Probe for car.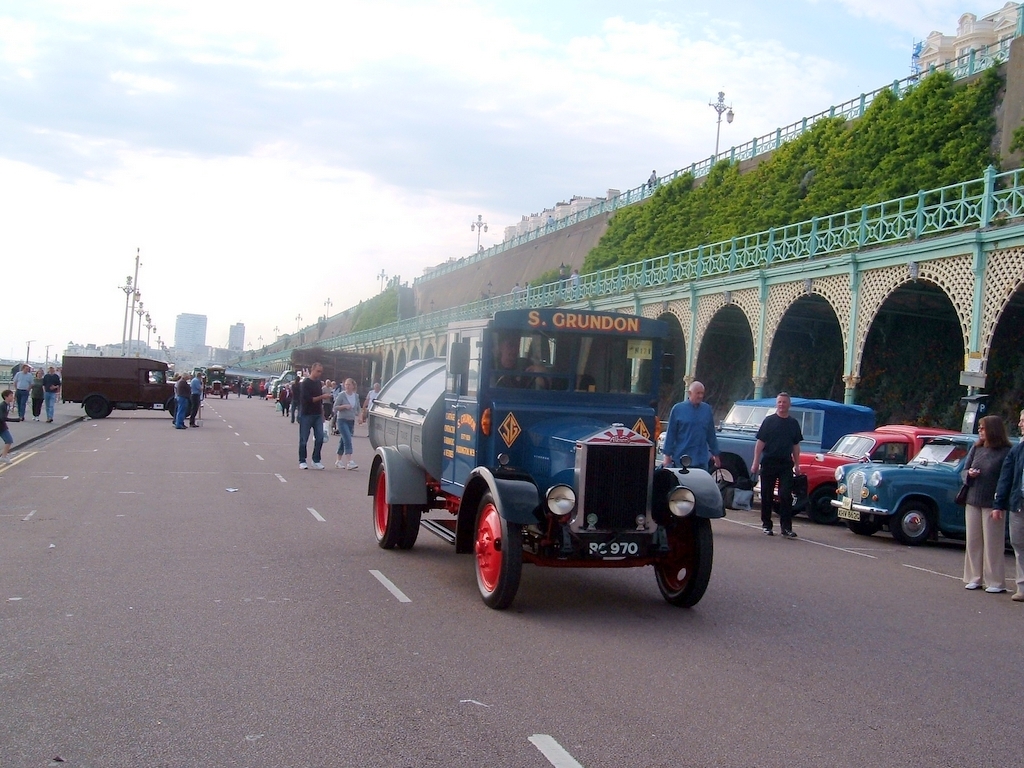
Probe result: (827, 439, 1013, 547).
